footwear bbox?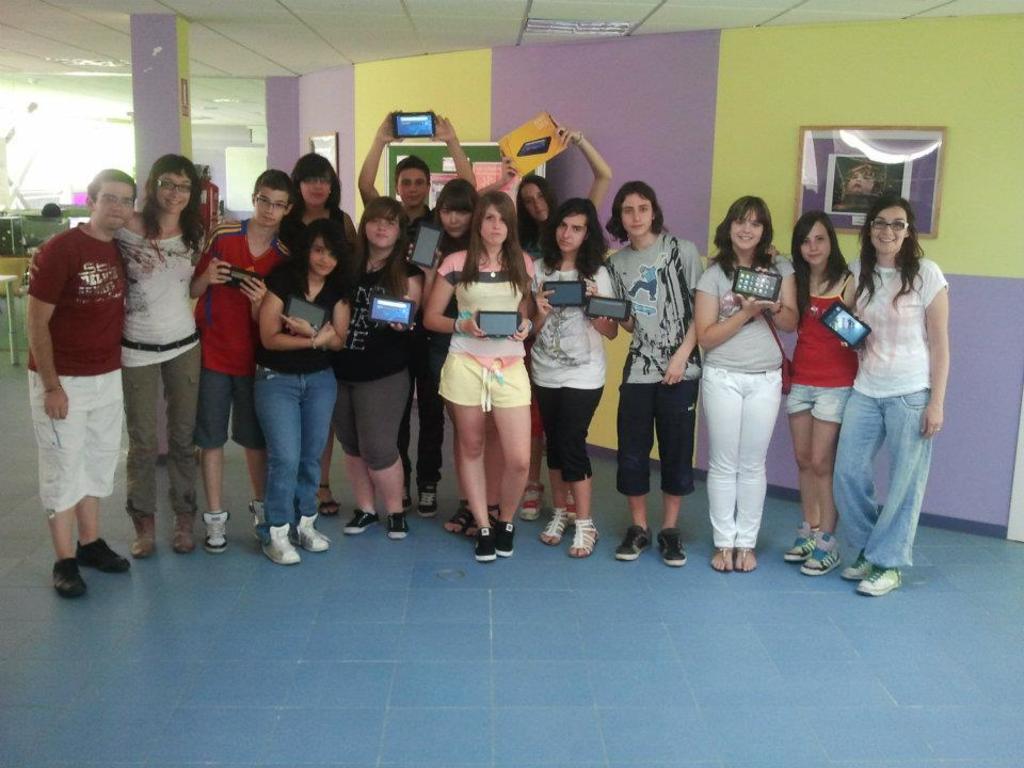
select_region(315, 484, 341, 517)
